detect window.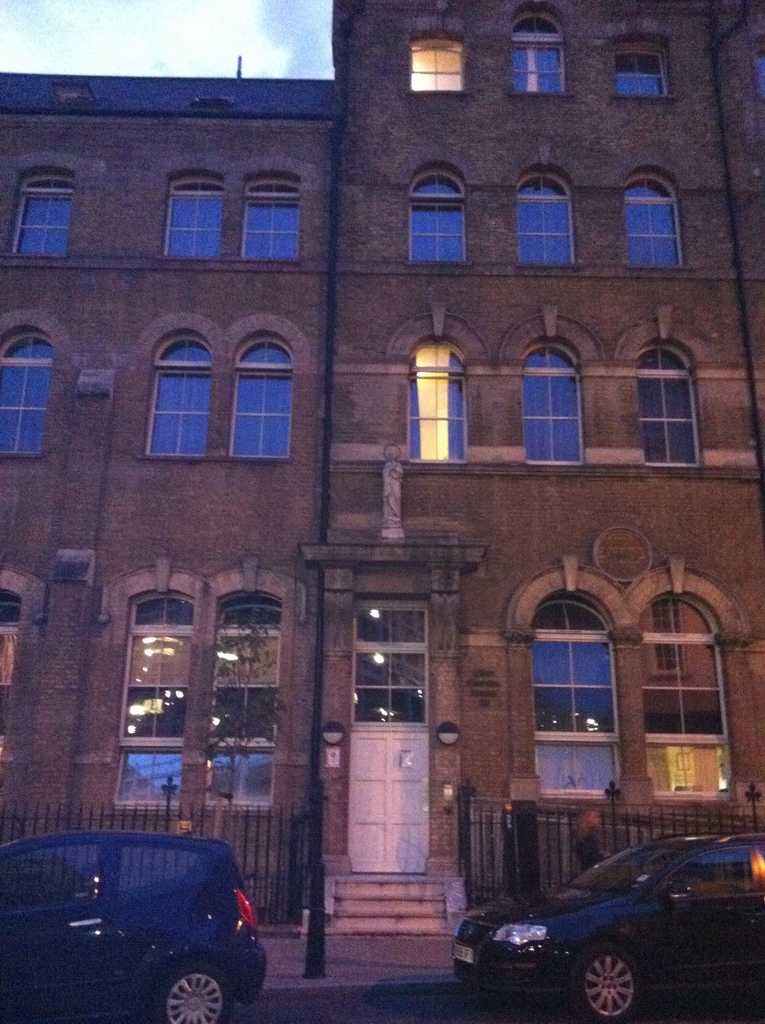
Detected at [11, 168, 74, 258].
